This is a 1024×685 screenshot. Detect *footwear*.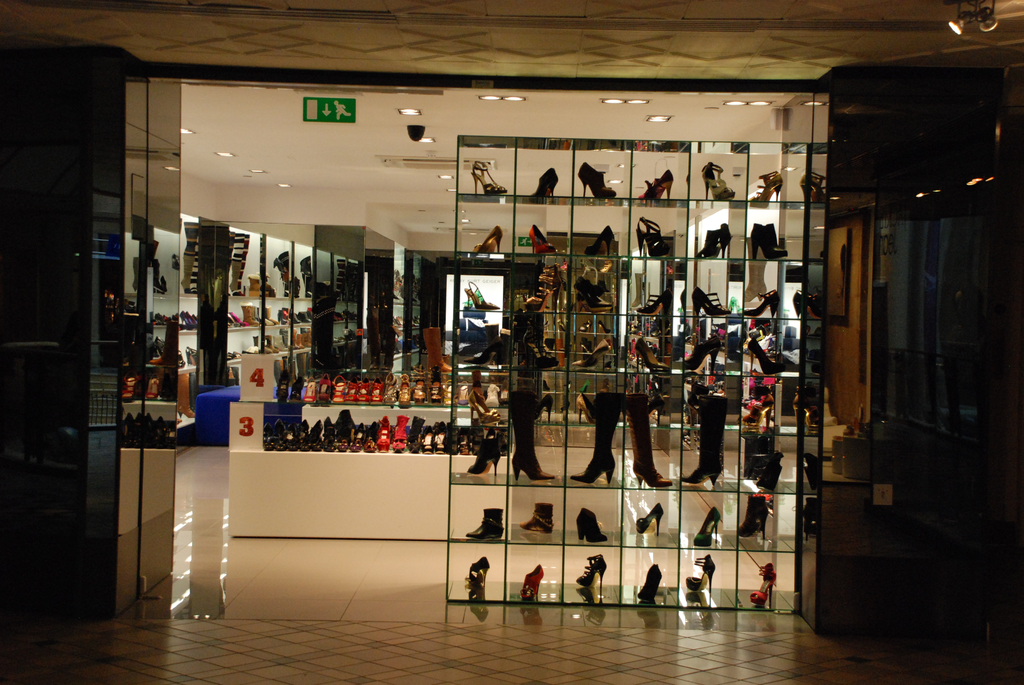
410 377 428 405.
